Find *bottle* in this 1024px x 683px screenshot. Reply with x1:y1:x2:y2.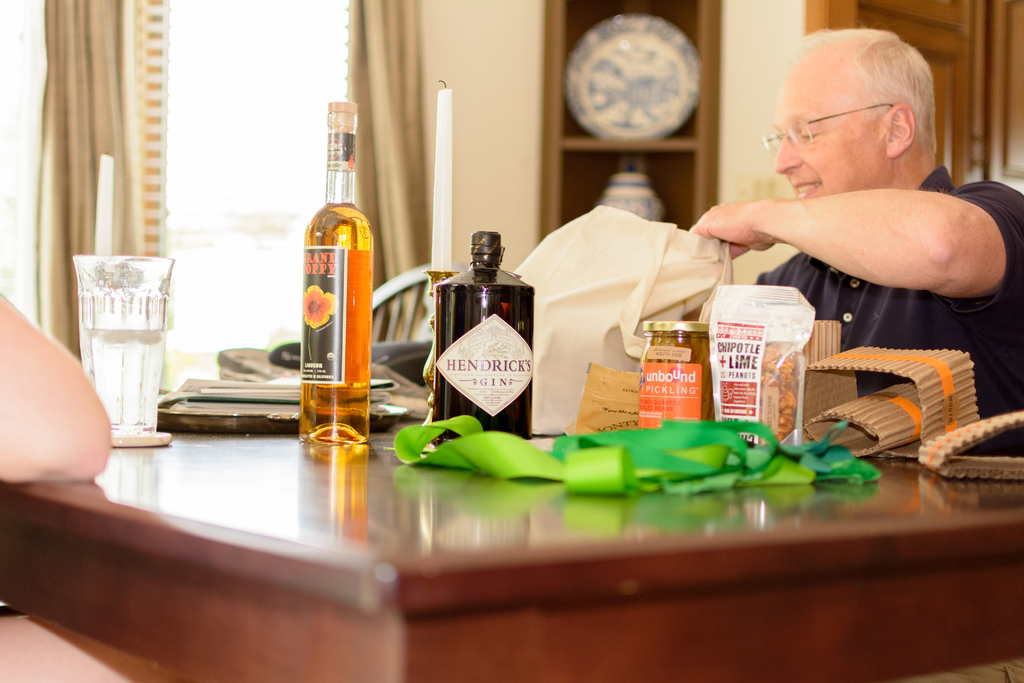
285:144:379:454.
